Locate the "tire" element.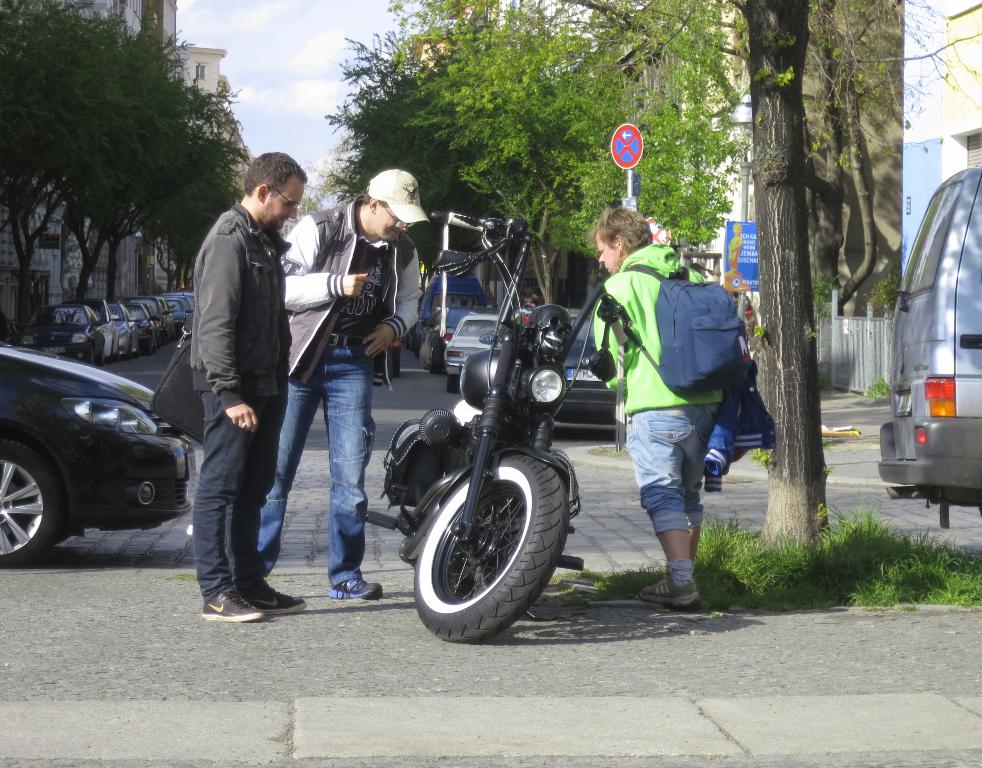
Element bbox: 426,343,442,375.
